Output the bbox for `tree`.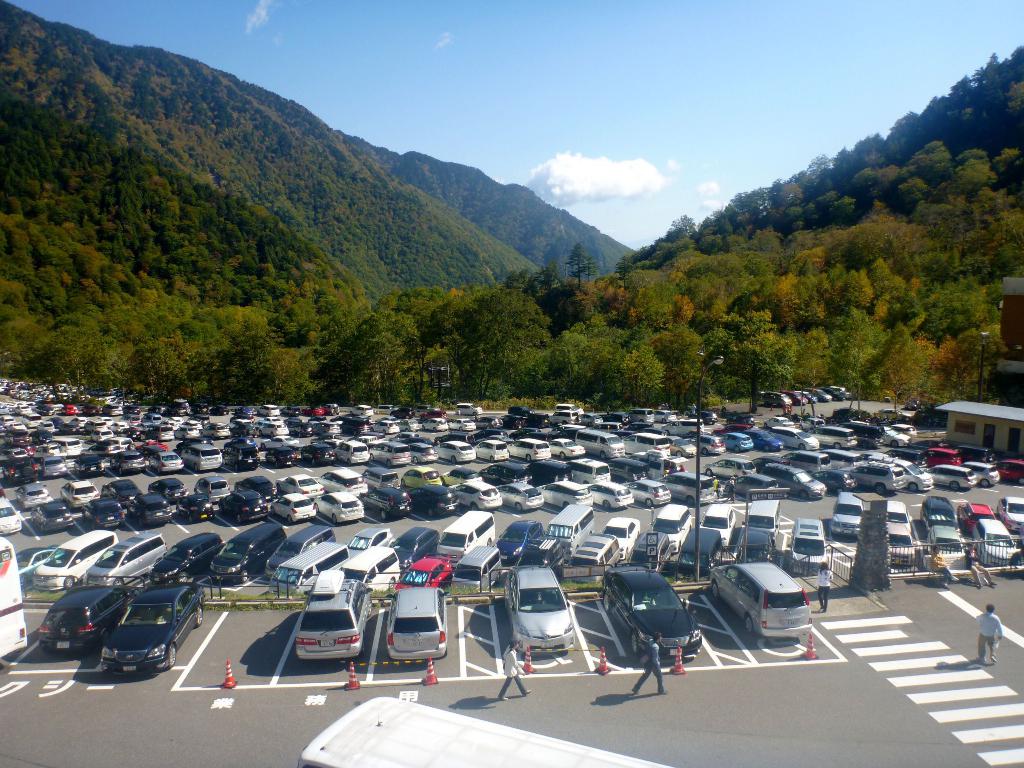
(x1=416, y1=293, x2=458, y2=379).
